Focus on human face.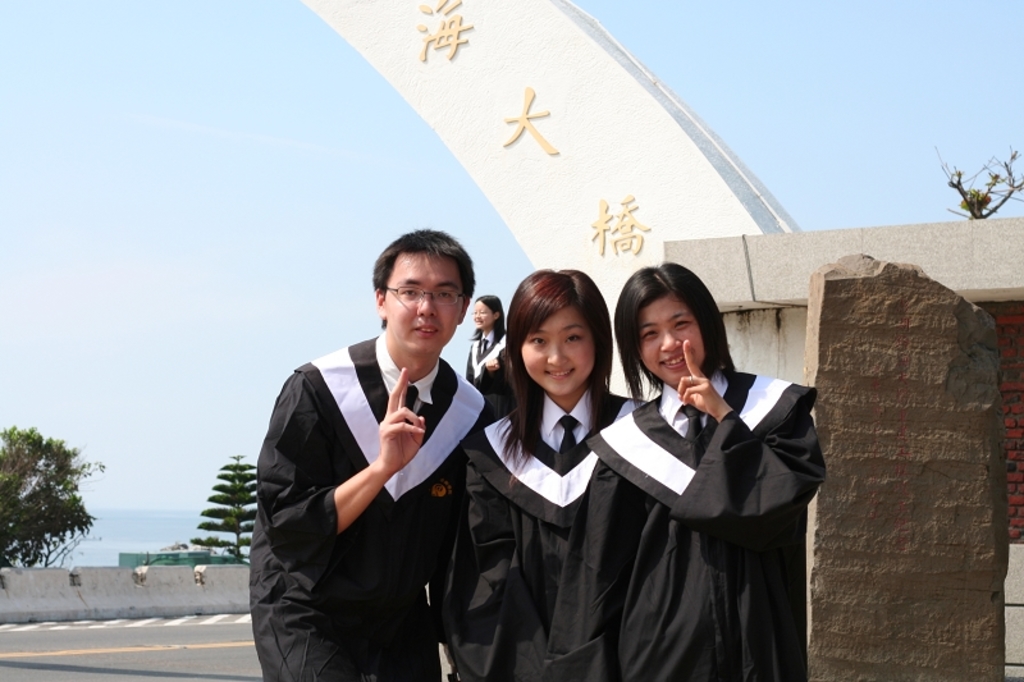
Focused at 385/246/472/357.
